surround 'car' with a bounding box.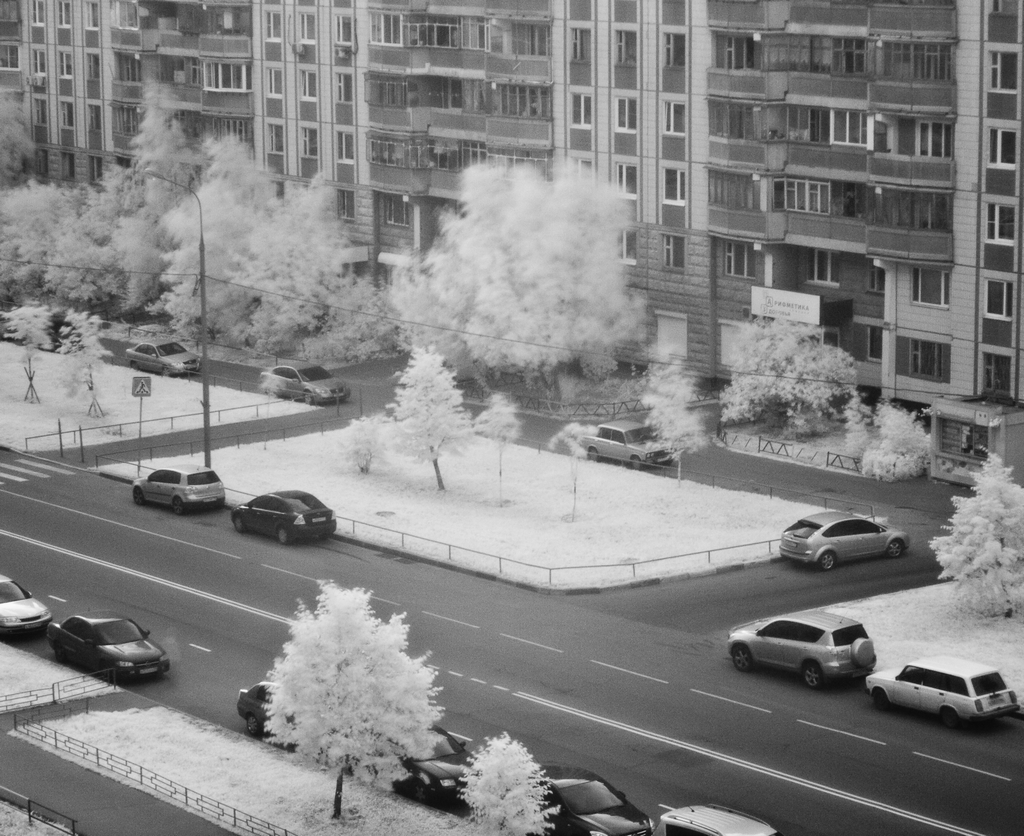
(left=737, top=614, right=893, bottom=695).
